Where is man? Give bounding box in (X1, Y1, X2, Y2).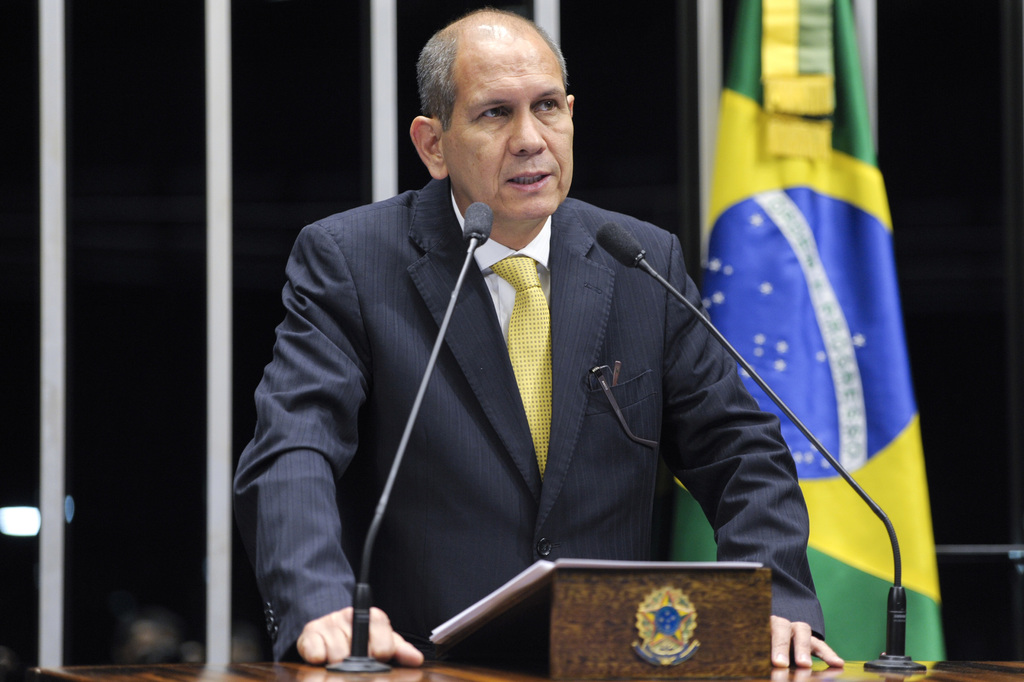
(230, 6, 847, 667).
